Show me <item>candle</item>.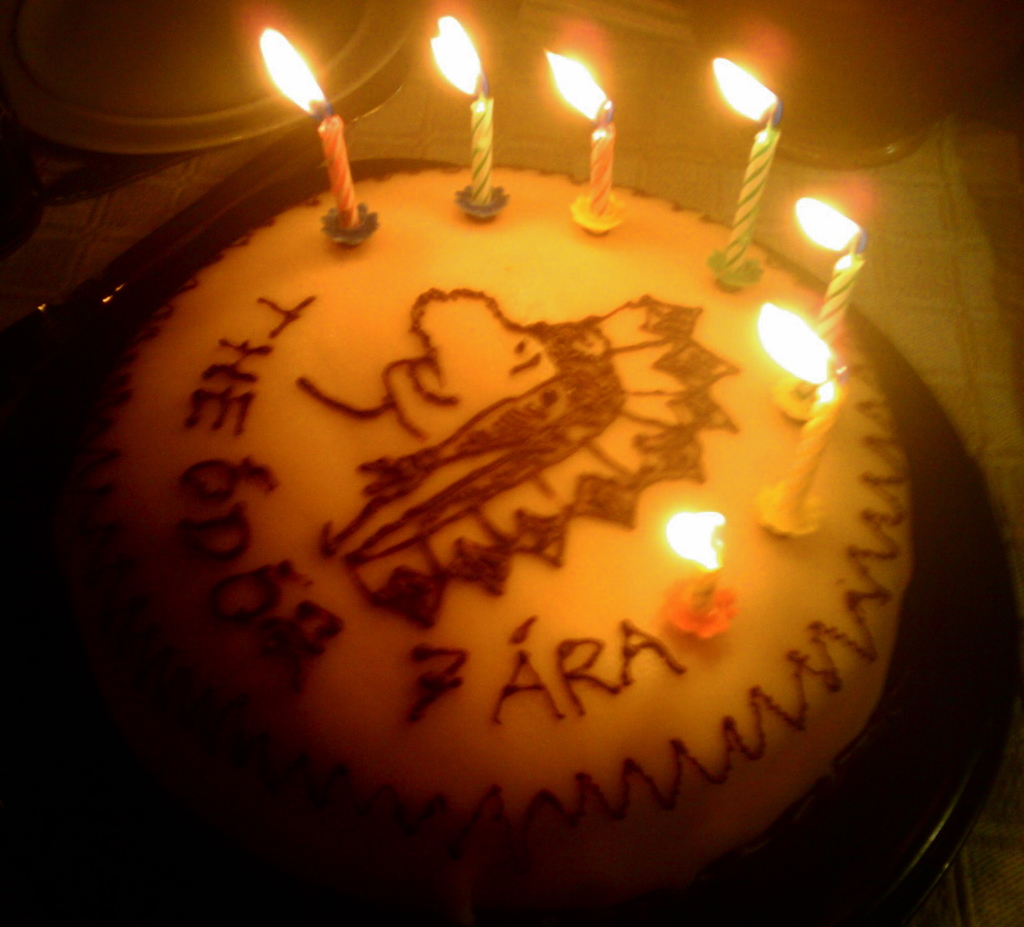
<item>candle</item> is here: [left=760, top=302, right=853, bottom=525].
